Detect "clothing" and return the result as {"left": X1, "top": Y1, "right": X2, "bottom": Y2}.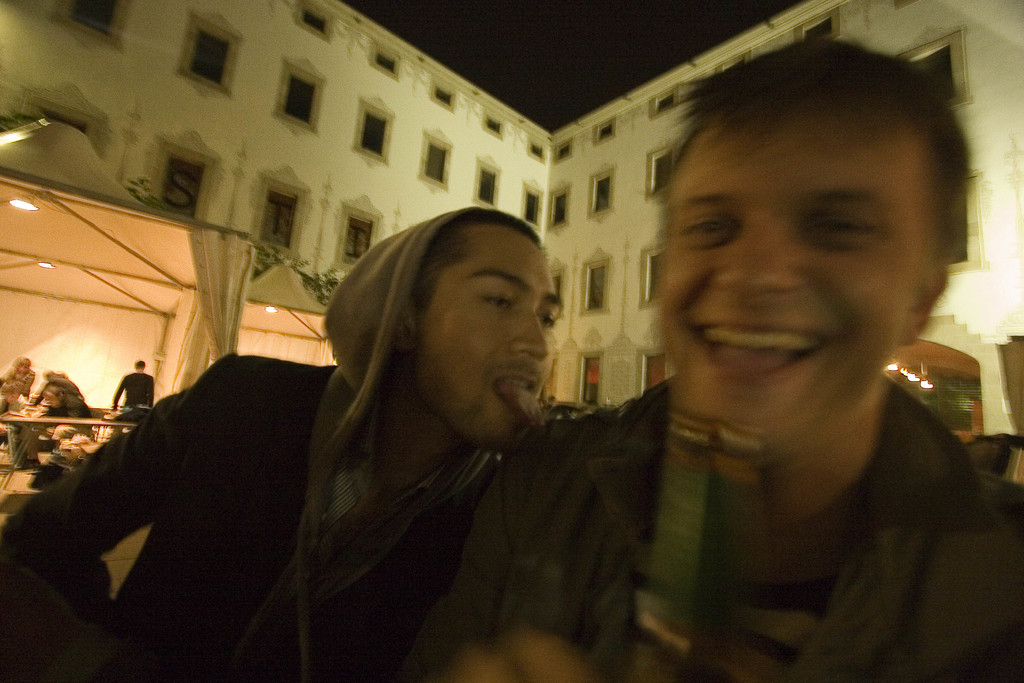
{"left": 111, "top": 371, "right": 159, "bottom": 417}.
